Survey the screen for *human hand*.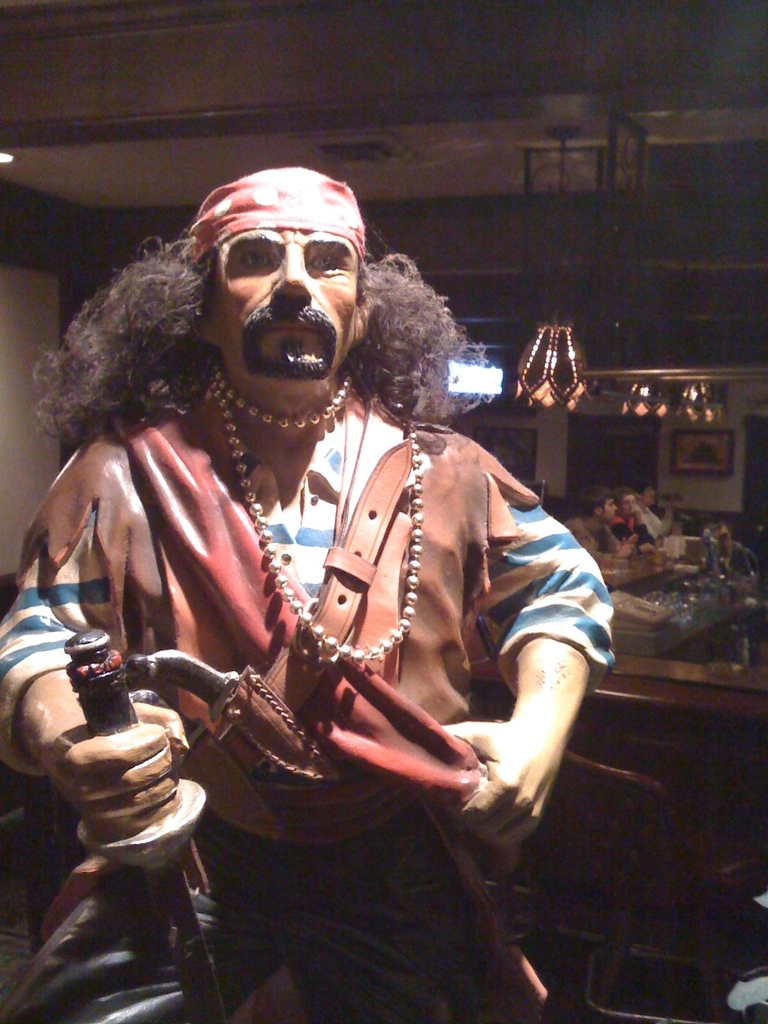
Survey found: detection(31, 694, 198, 848).
